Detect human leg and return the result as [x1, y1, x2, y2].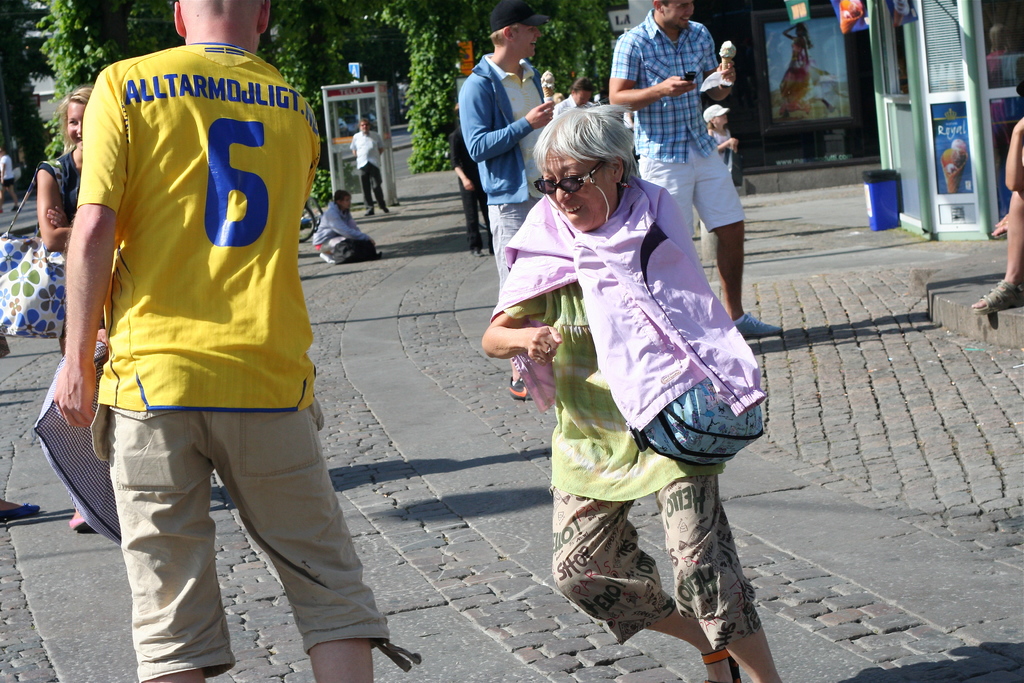
[677, 156, 786, 338].
